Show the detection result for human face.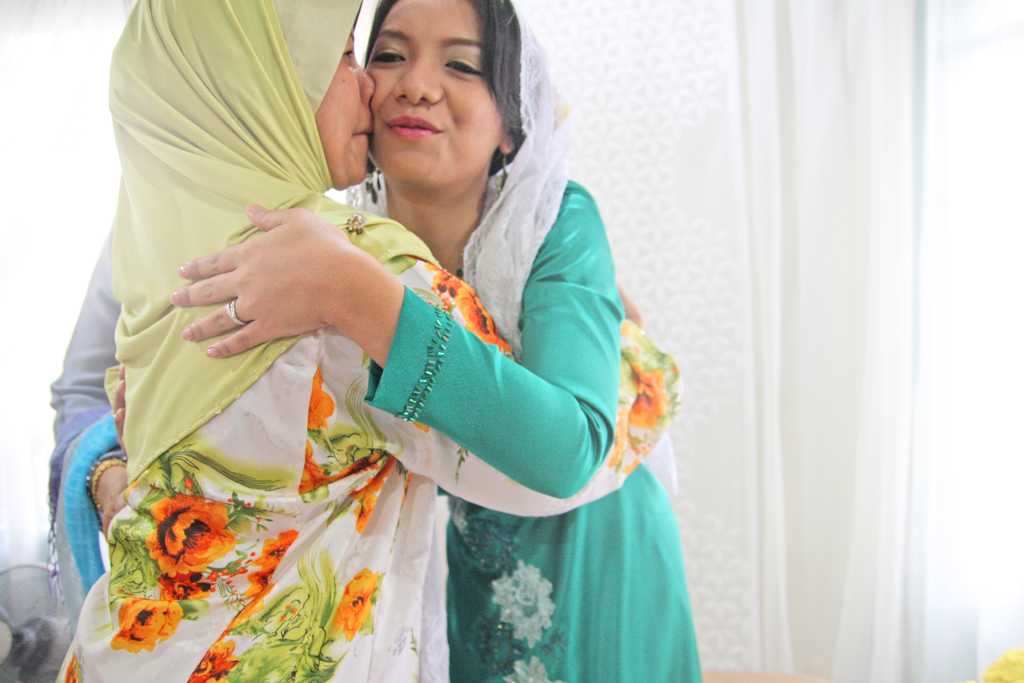
315:27:374:188.
